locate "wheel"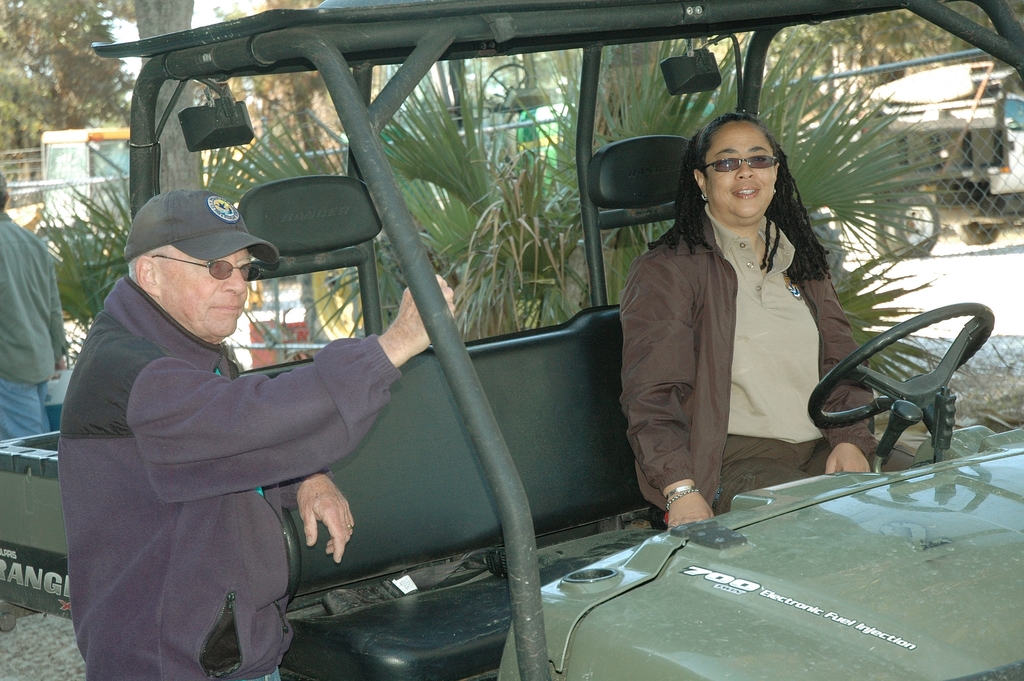
locate(803, 302, 1001, 433)
